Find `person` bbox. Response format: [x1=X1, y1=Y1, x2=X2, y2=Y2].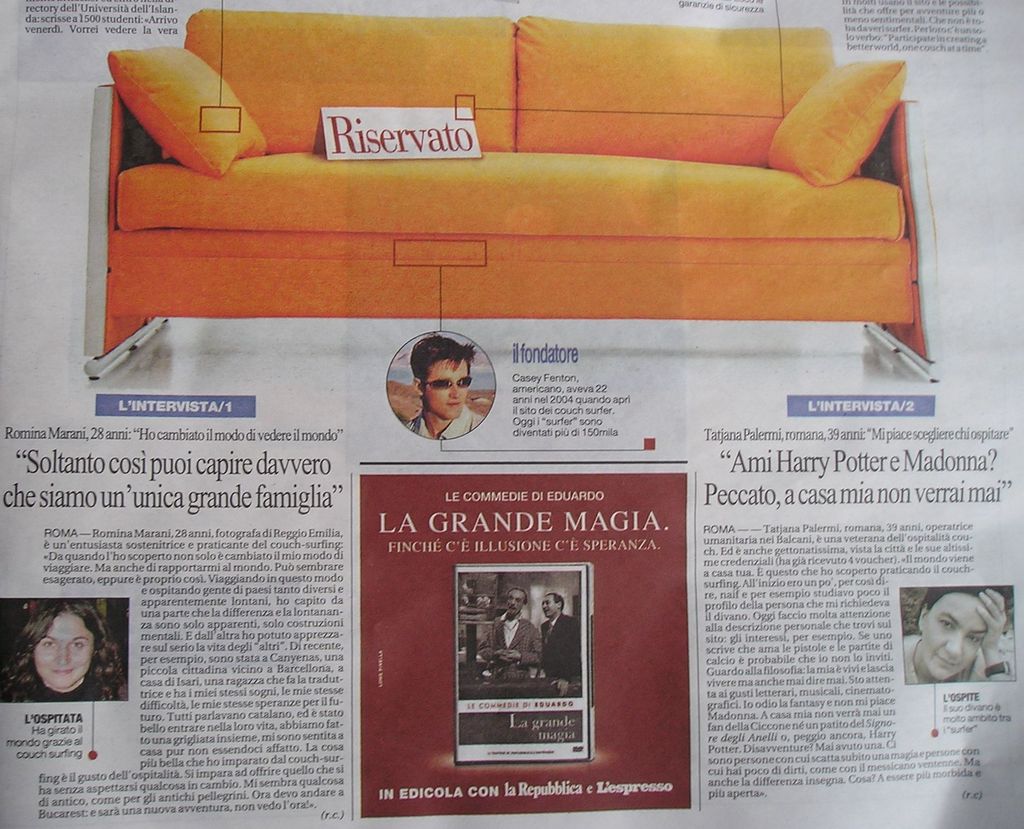
[x1=538, y1=593, x2=580, y2=694].
